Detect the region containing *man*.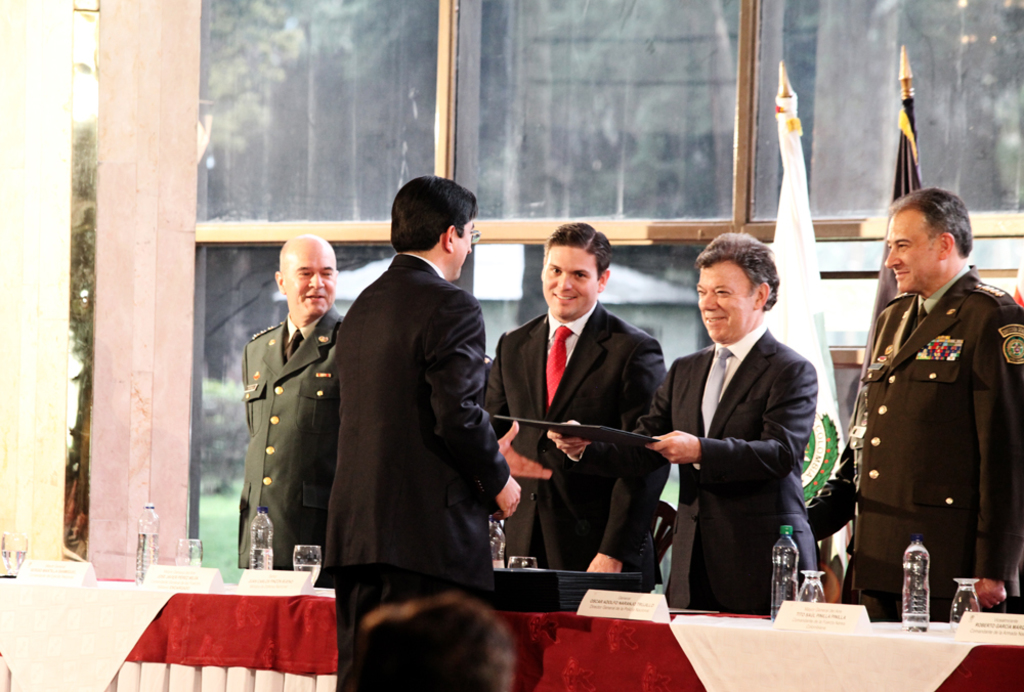
(left=541, top=229, right=819, bottom=613).
